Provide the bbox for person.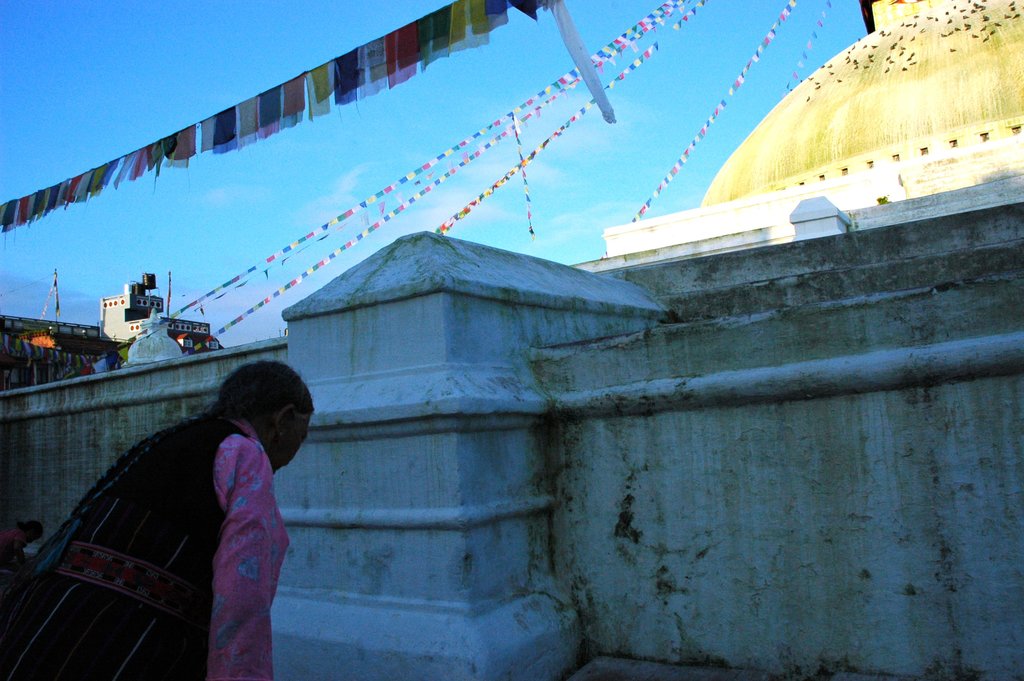
<box>54,332,309,660</box>.
